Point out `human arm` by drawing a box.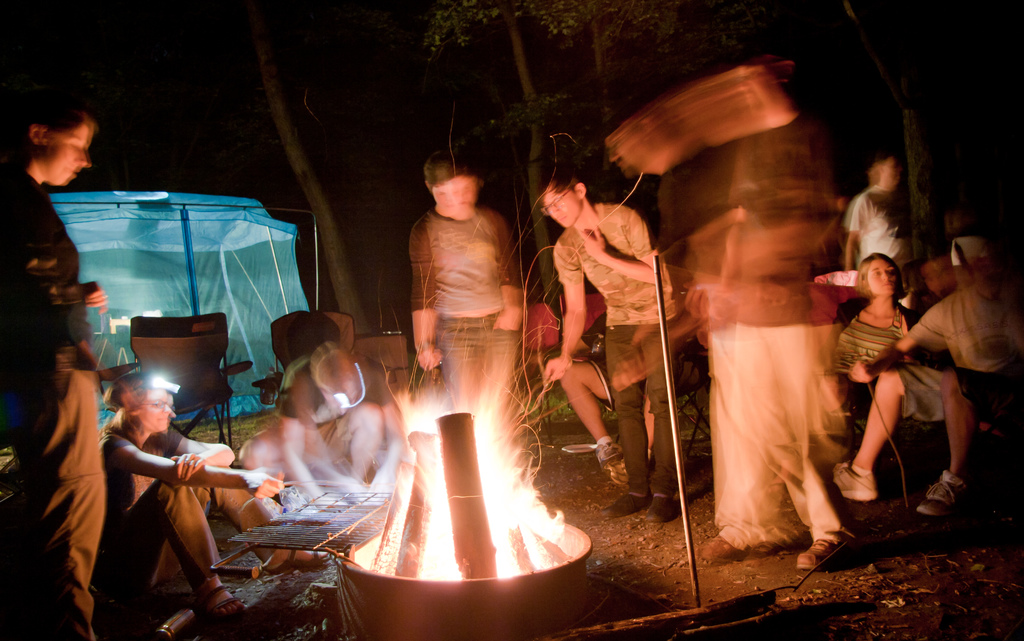
(x1=493, y1=206, x2=533, y2=331).
